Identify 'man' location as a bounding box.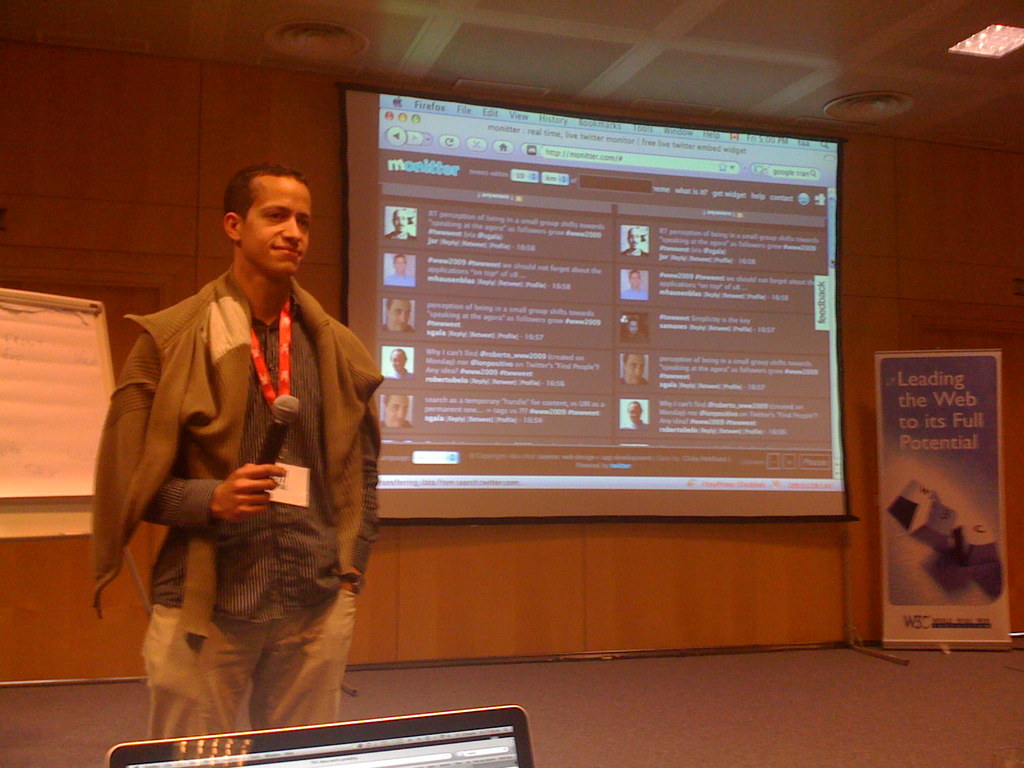
rect(383, 252, 415, 289).
